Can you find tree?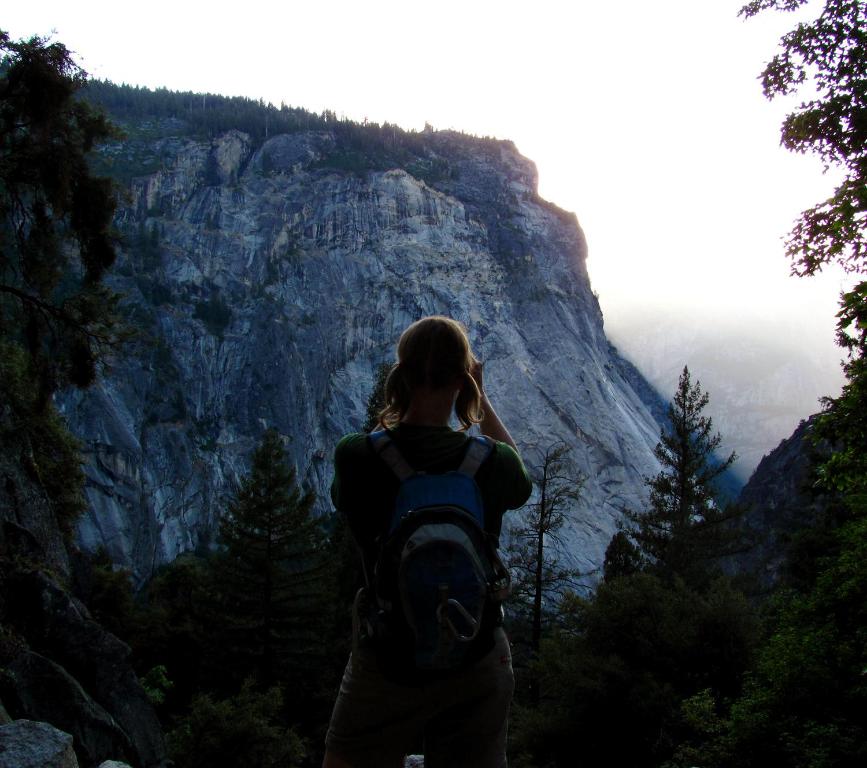
Yes, bounding box: select_region(728, 5, 866, 403).
